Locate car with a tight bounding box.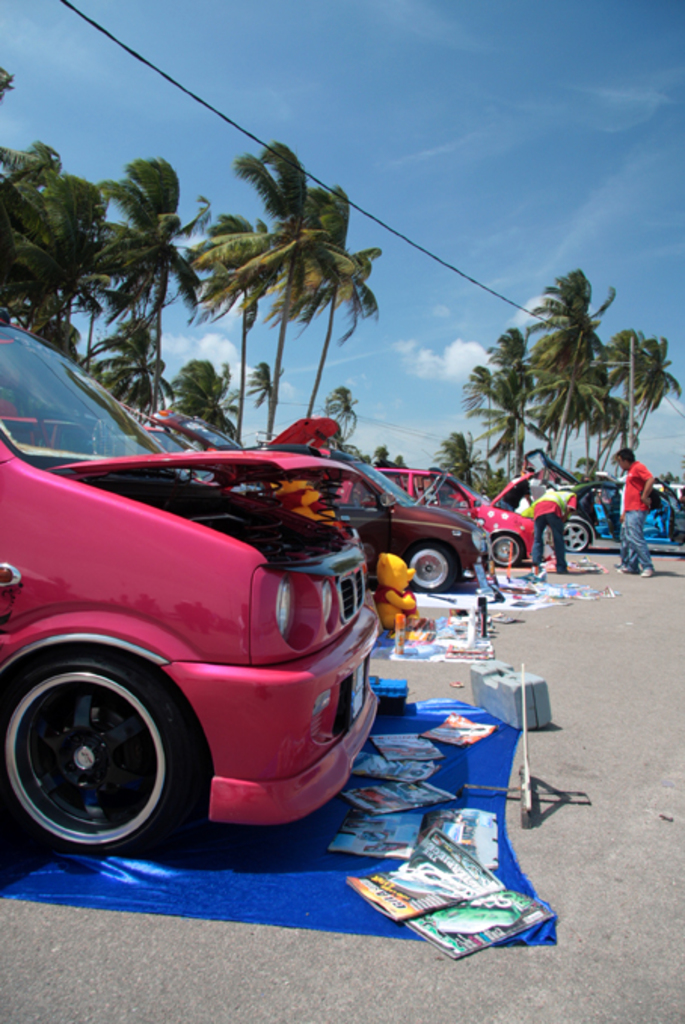
332/464/496/591.
